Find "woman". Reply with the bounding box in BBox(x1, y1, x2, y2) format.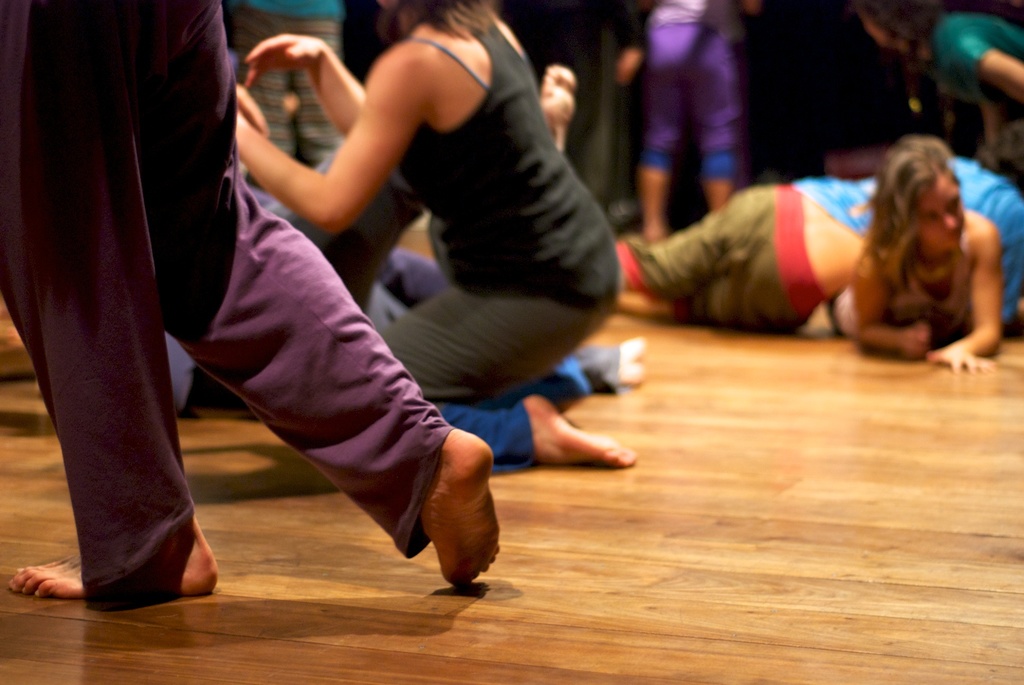
BBox(848, 0, 1023, 145).
